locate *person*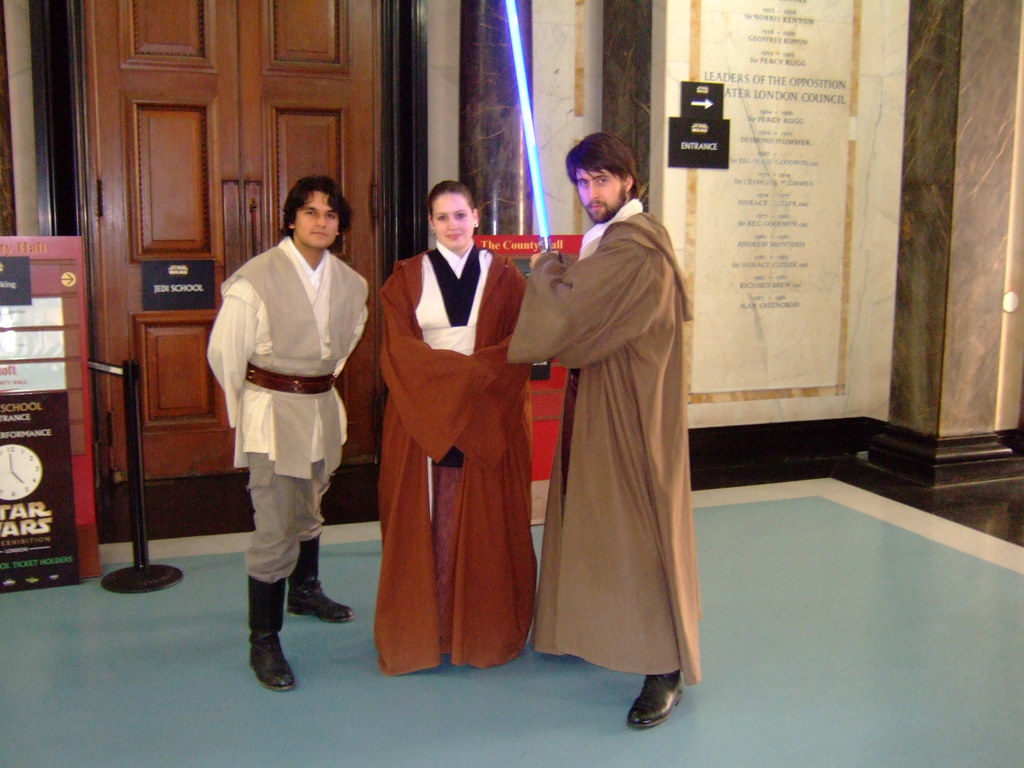
box=[500, 146, 701, 754]
